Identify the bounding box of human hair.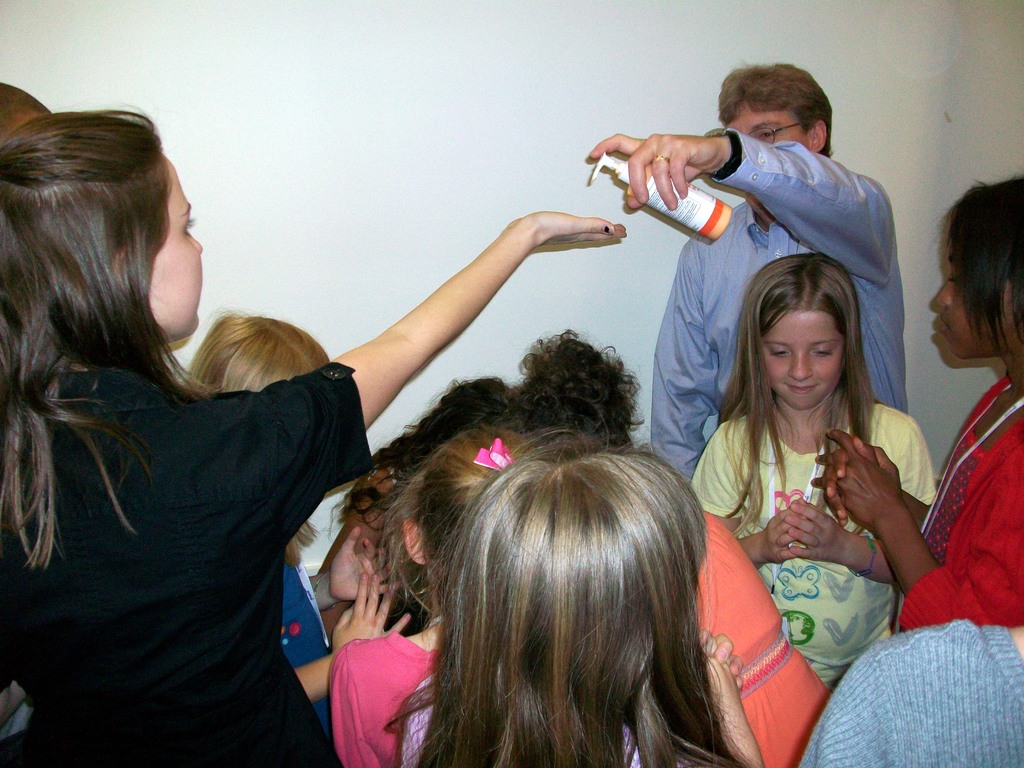
182, 304, 330, 564.
